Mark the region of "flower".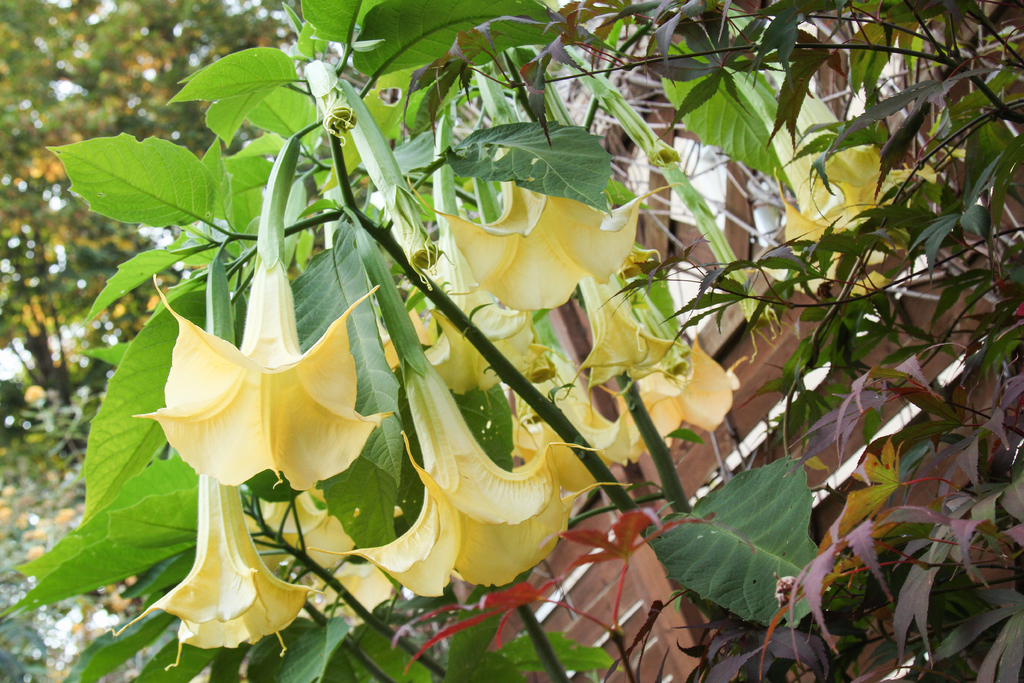
Region: pyautogui.locateOnScreen(618, 340, 730, 458).
